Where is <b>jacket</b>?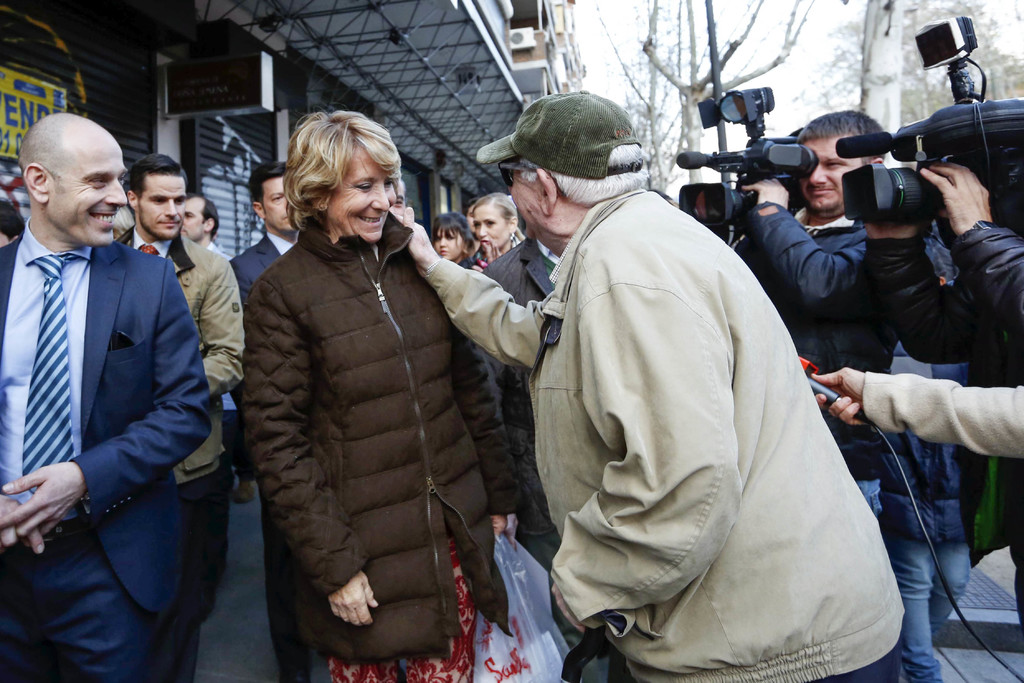
left=728, top=199, right=902, bottom=484.
